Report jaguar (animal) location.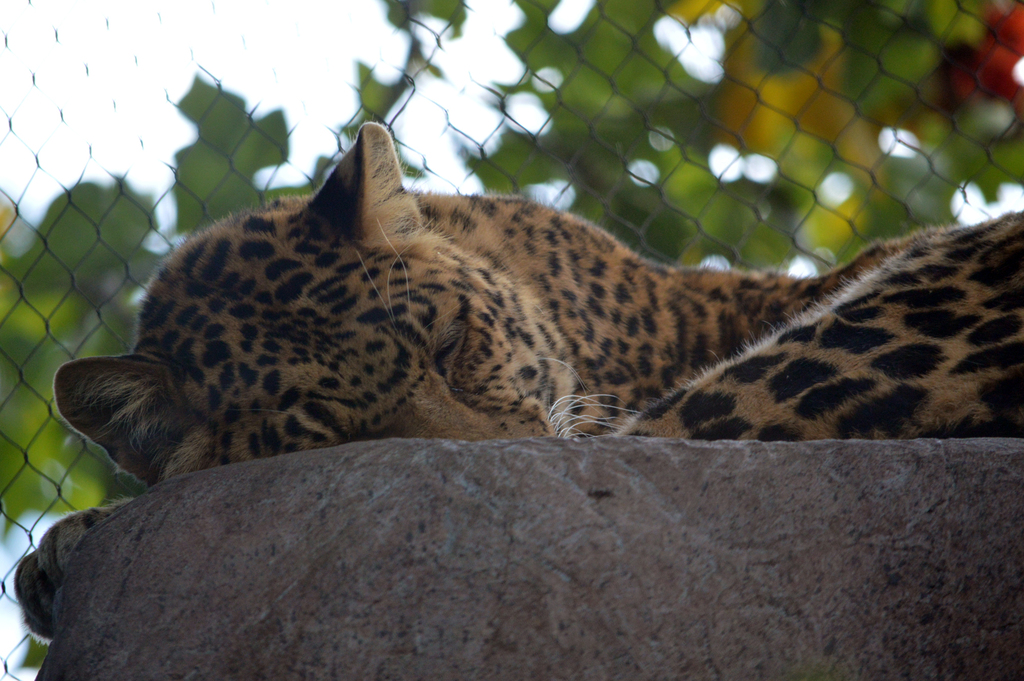
Report: bbox=[14, 116, 1023, 647].
